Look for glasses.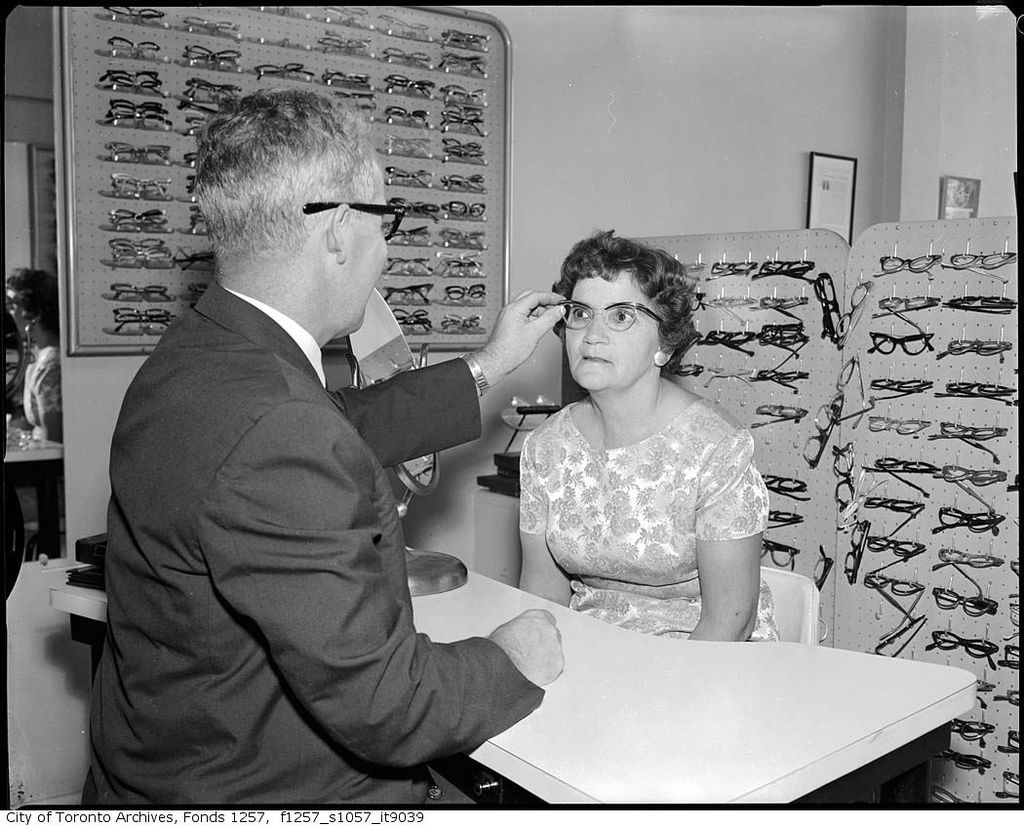
Found: (left=252, top=61, right=308, bottom=79).
